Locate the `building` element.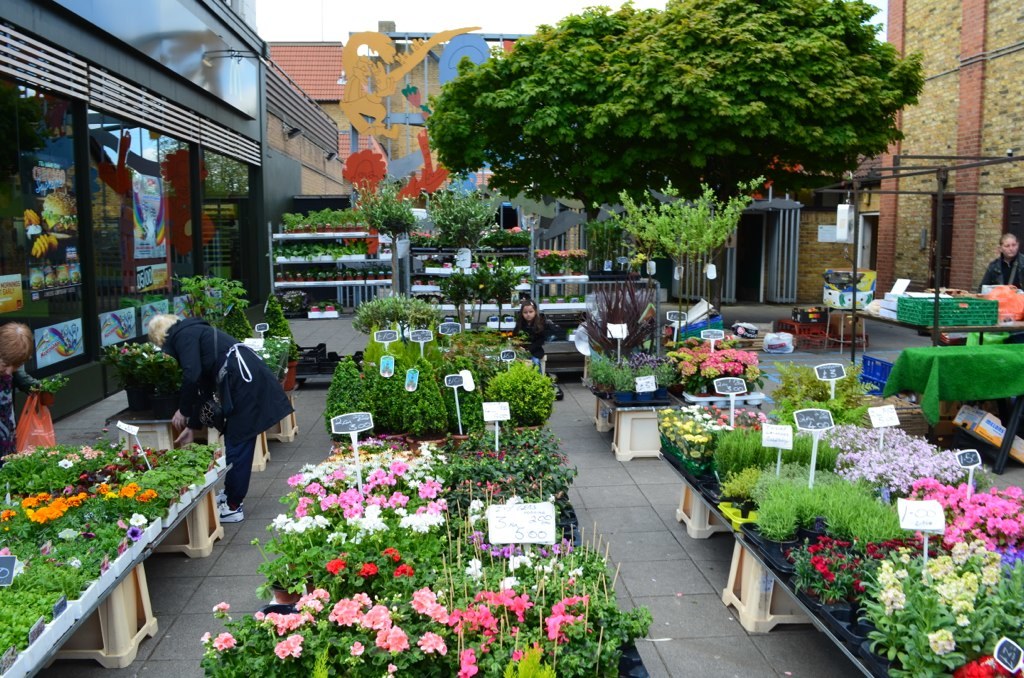
Element bbox: [left=269, top=21, right=540, bottom=205].
